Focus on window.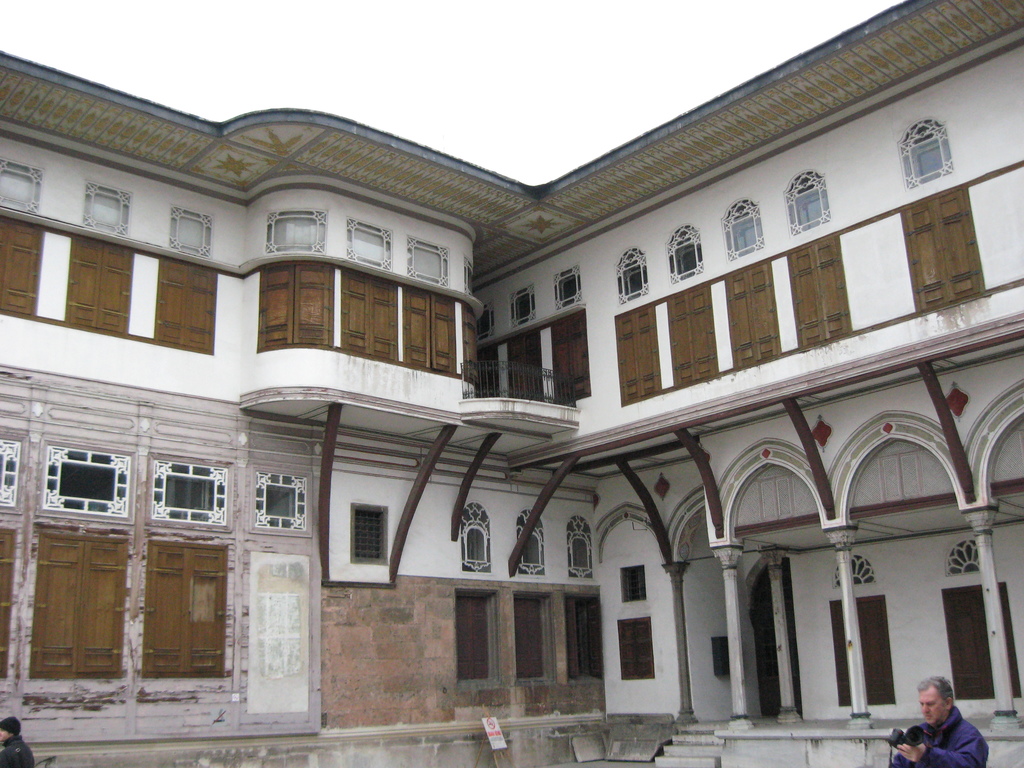
Focused at 269,214,324,252.
